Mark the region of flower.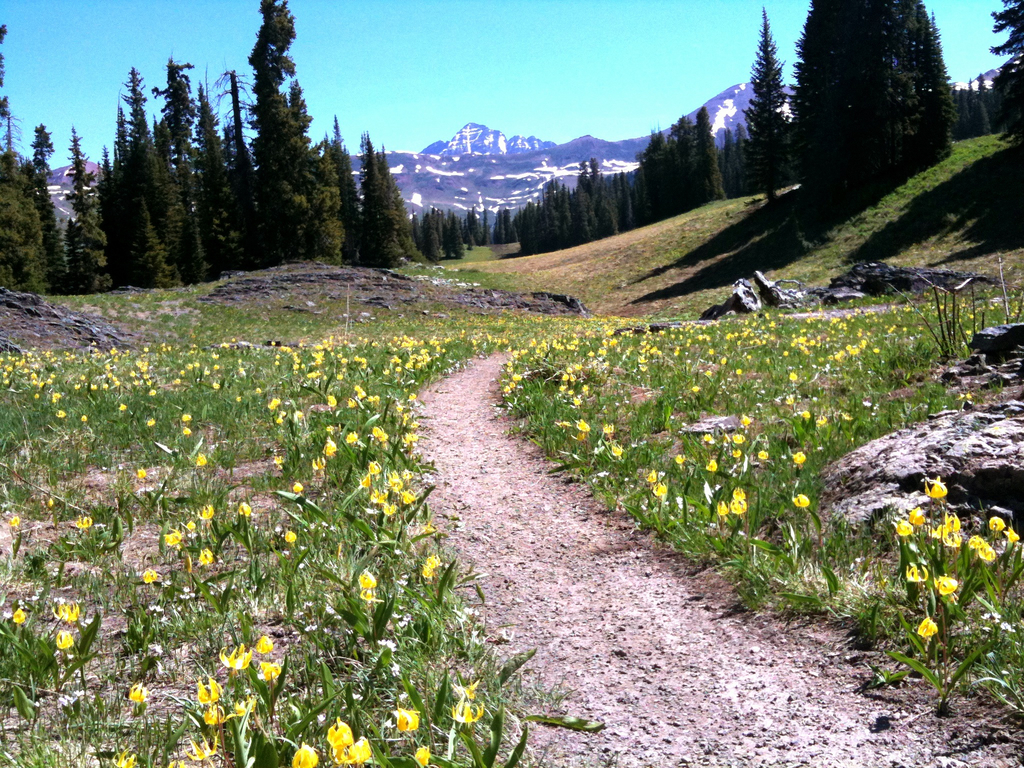
Region: Rect(79, 513, 93, 529).
